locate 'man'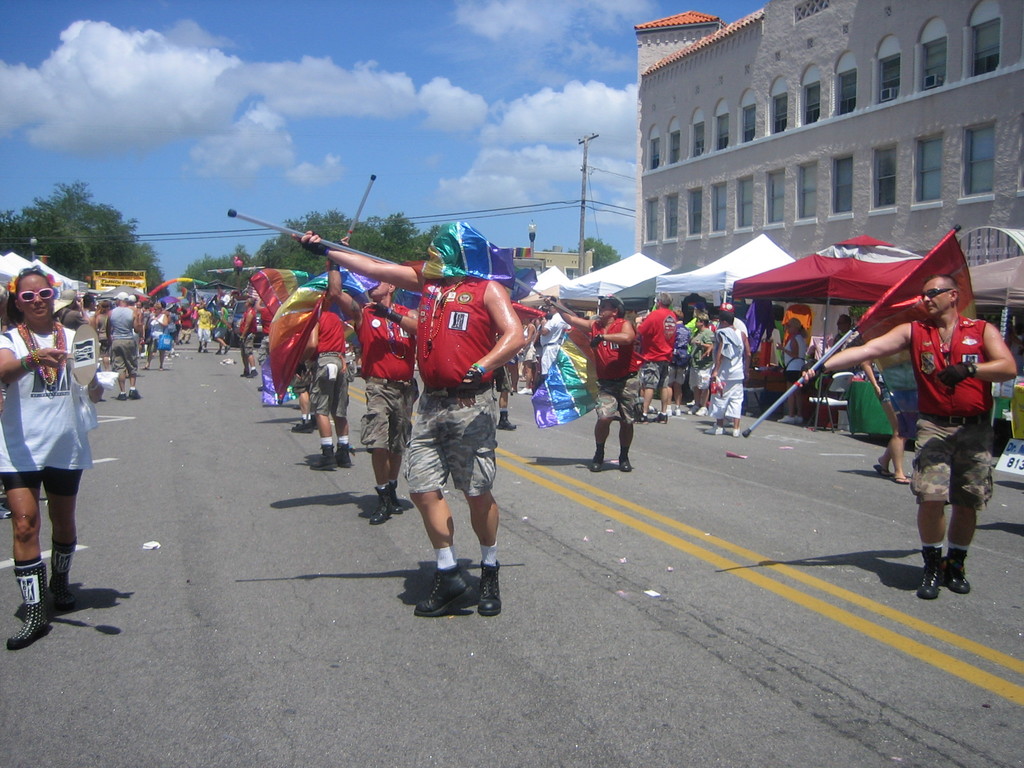
(x1=327, y1=236, x2=420, y2=527)
